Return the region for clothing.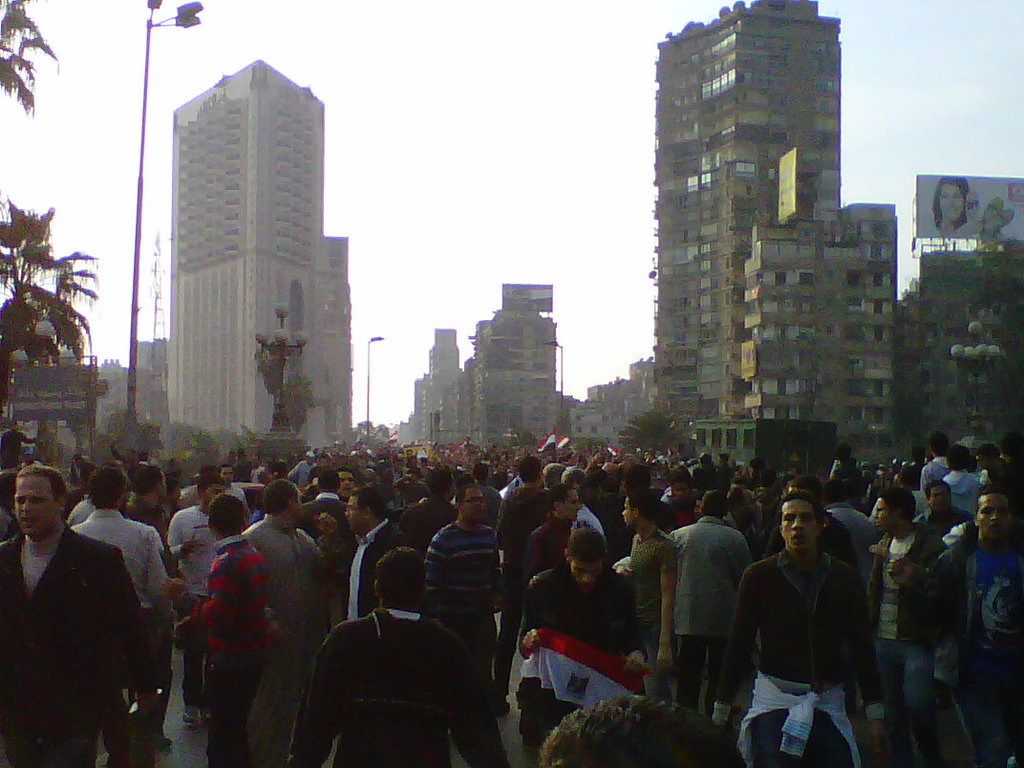
169, 510, 216, 706.
